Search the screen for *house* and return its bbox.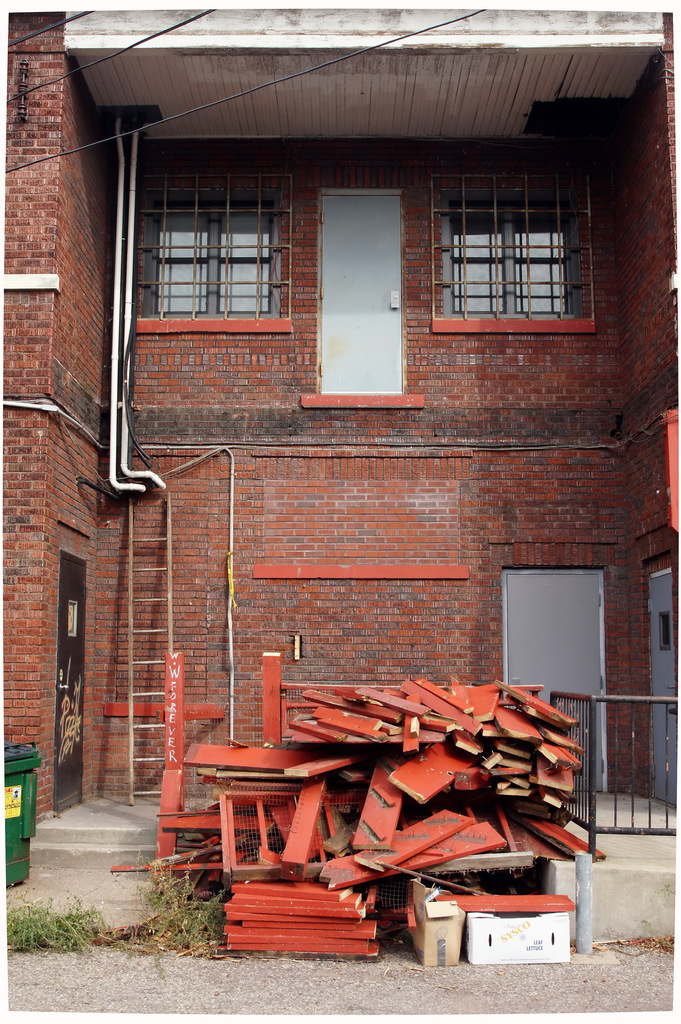
Found: (0,1,680,812).
